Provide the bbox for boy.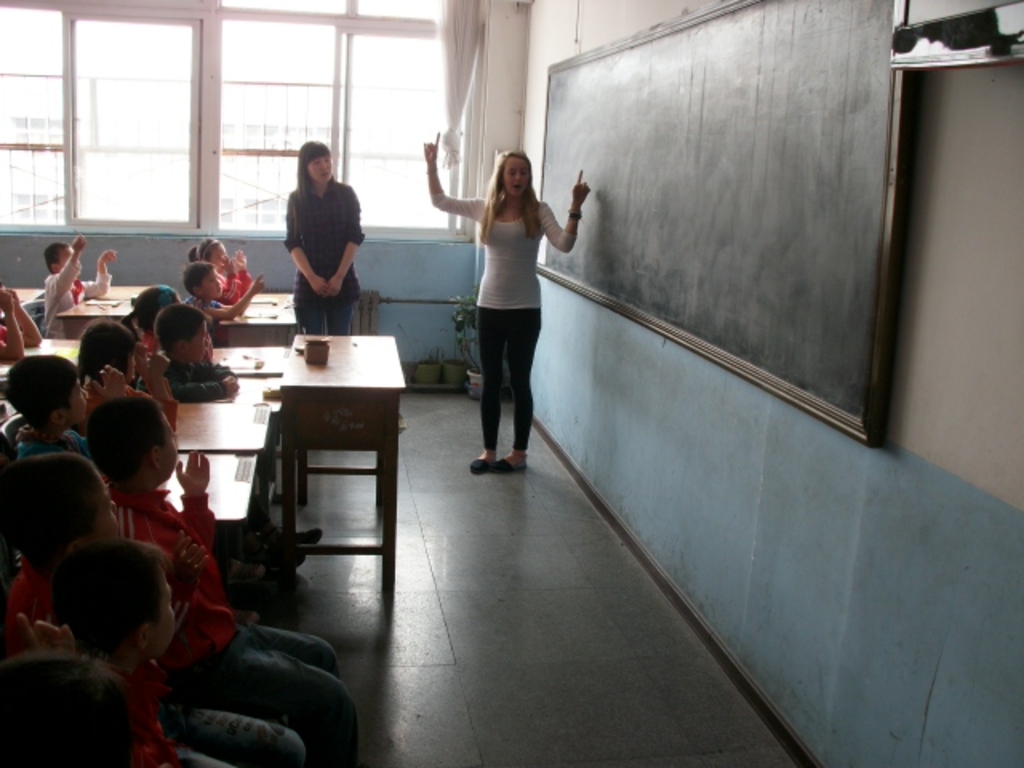
{"x1": 50, "y1": 539, "x2": 312, "y2": 766}.
